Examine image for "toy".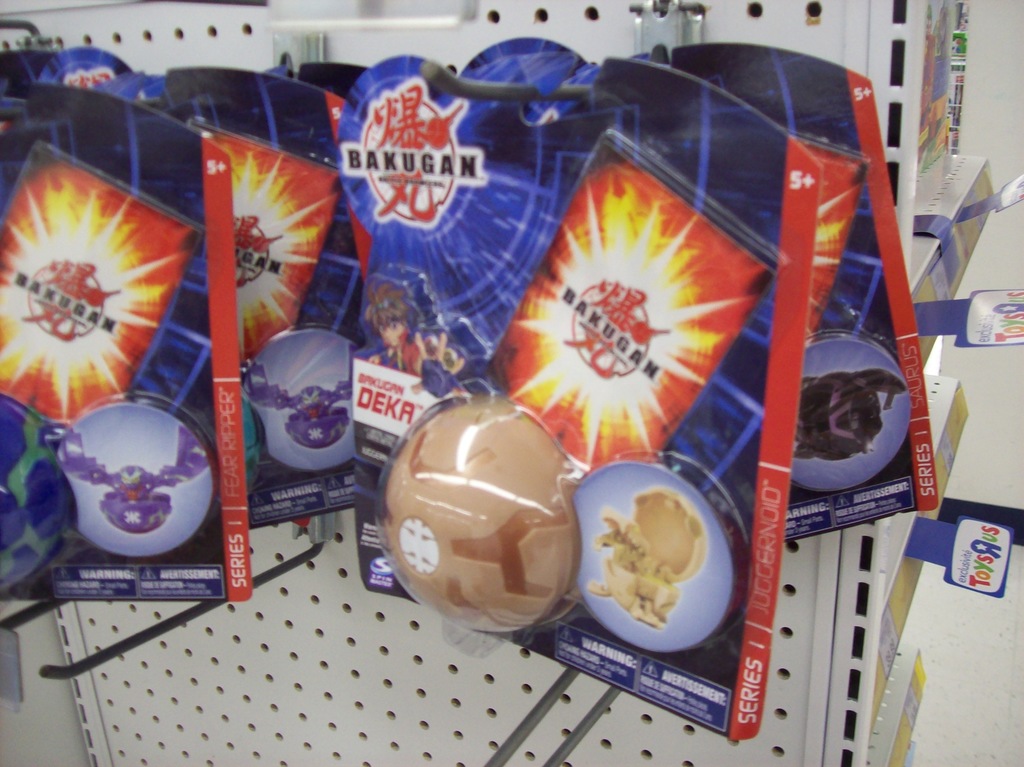
Examination result: <bbox>236, 315, 376, 472</bbox>.
